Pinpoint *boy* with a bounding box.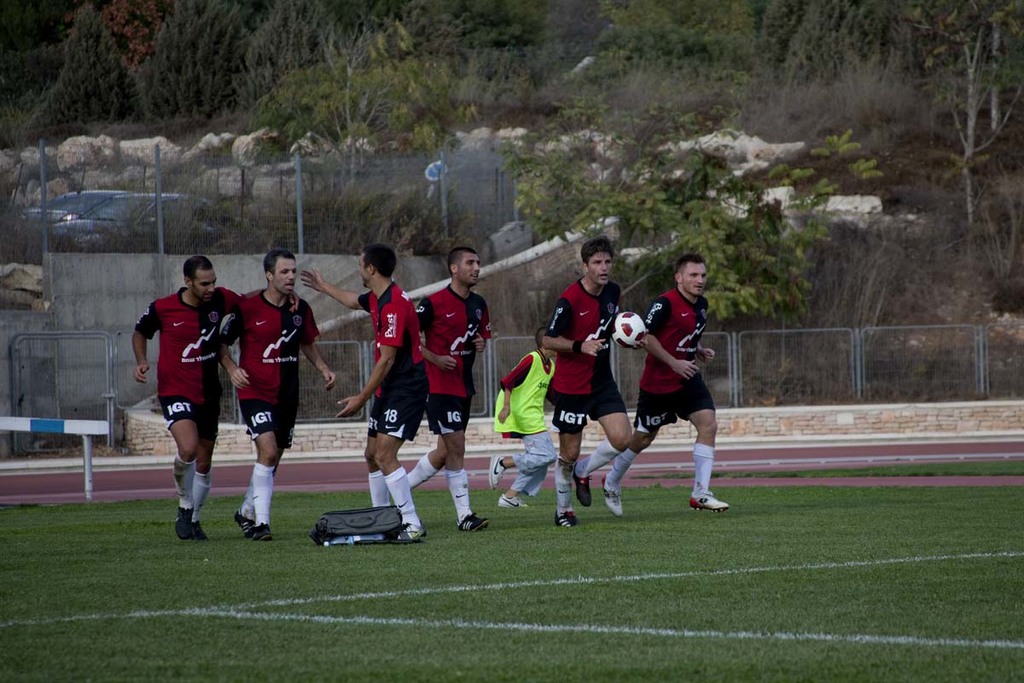
l=219, t=251, r=335, b=534.
